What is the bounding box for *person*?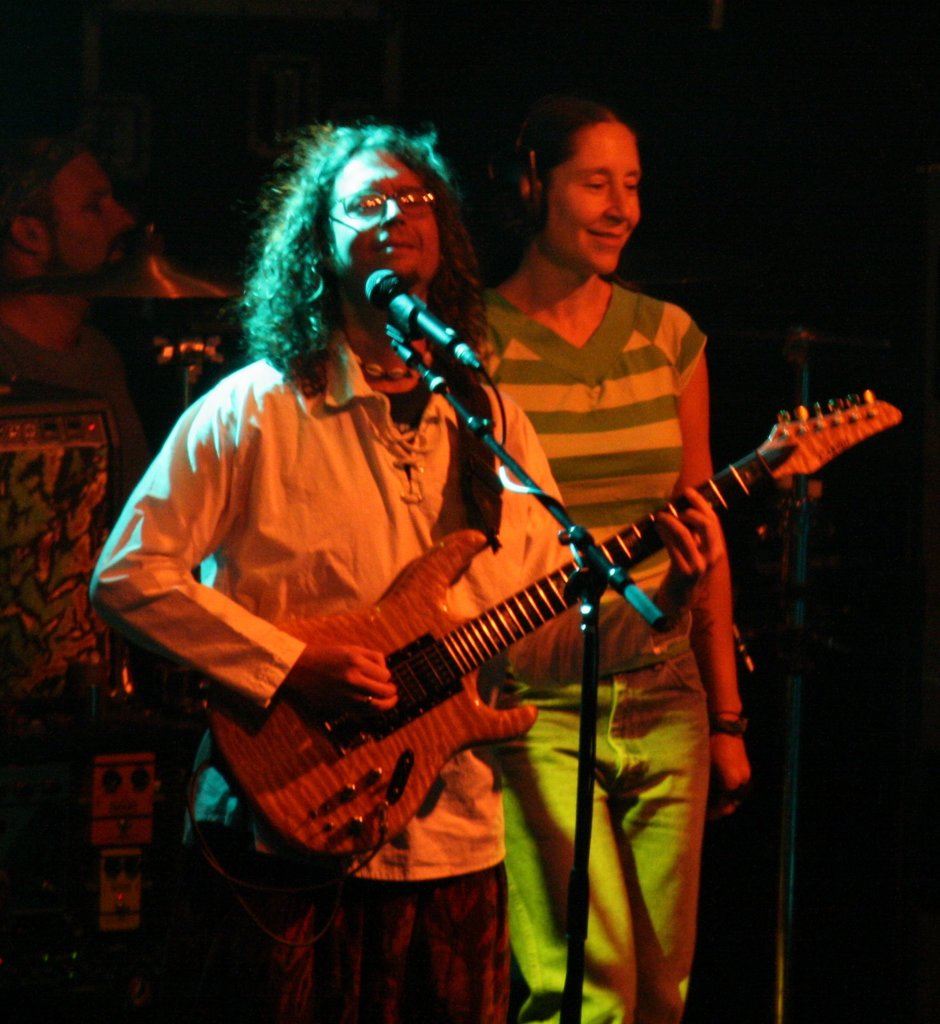
l=460, t=99, r=756, b=1023.
